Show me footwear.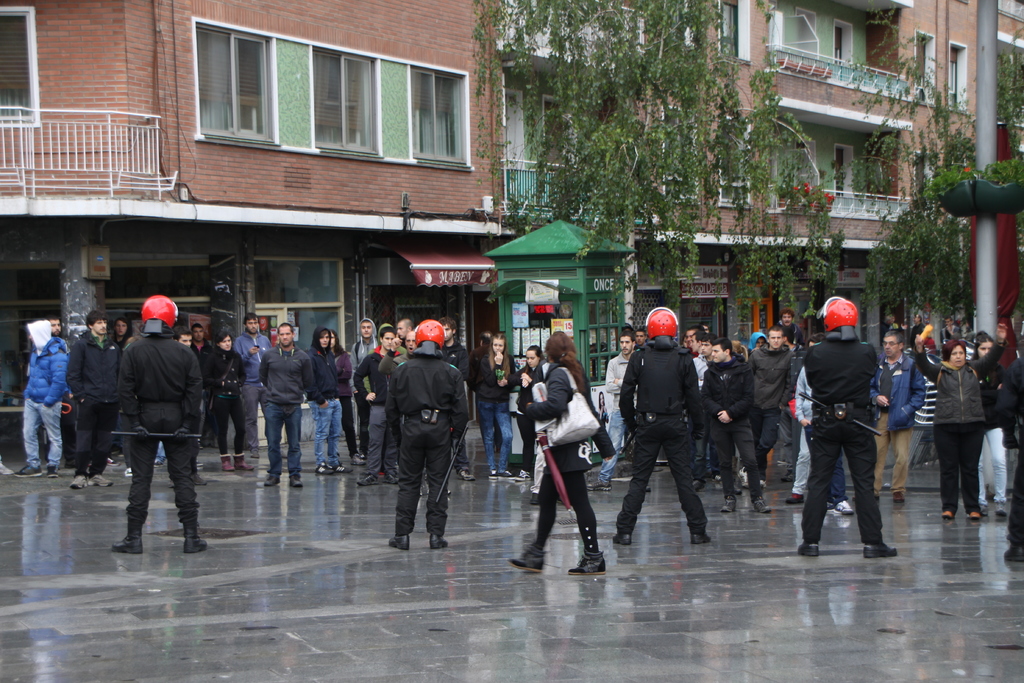
footwear is here: 261:478:275:488.
